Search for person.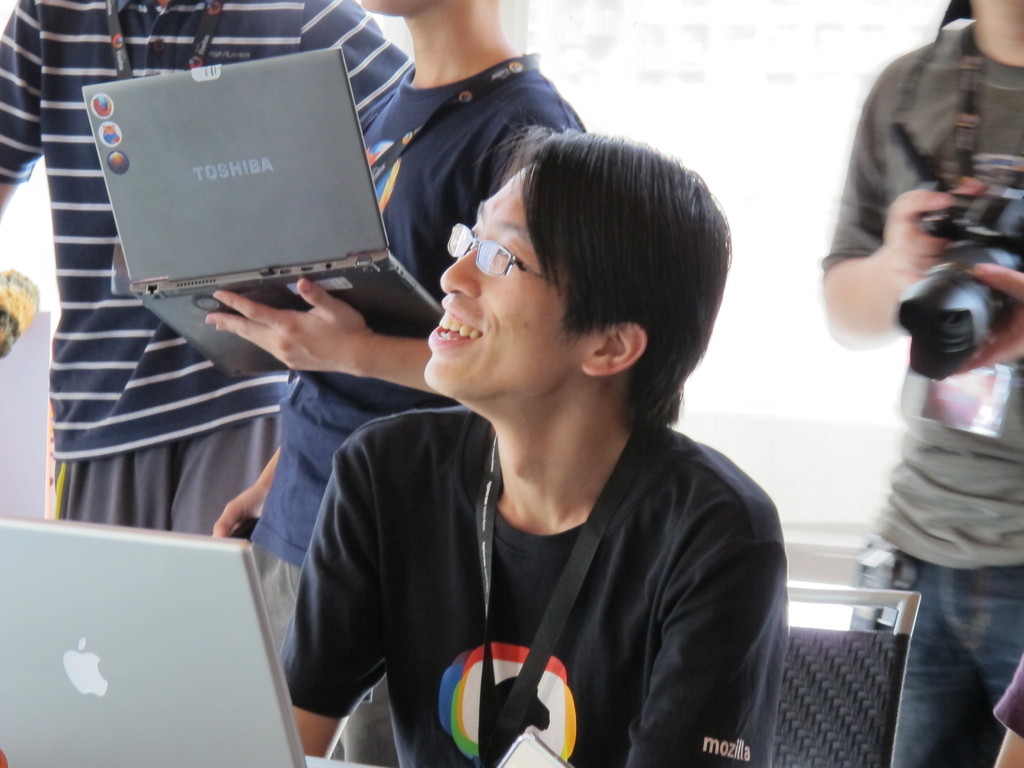
Found at Rect(993, 669, 1023, 767).
